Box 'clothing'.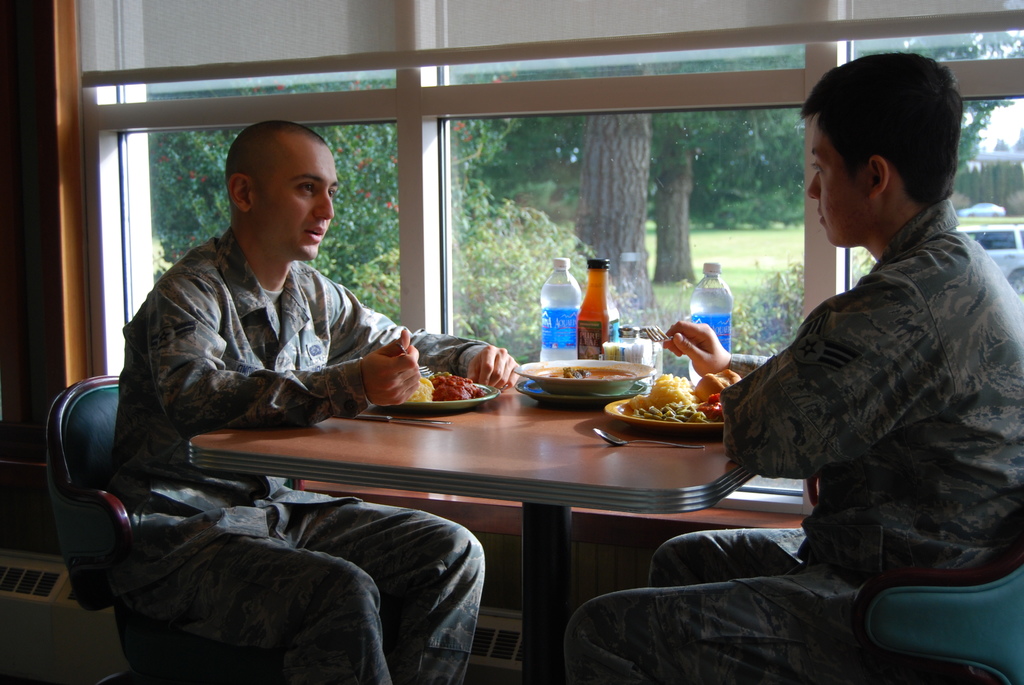
box=[564, 191, 1023, 684].
